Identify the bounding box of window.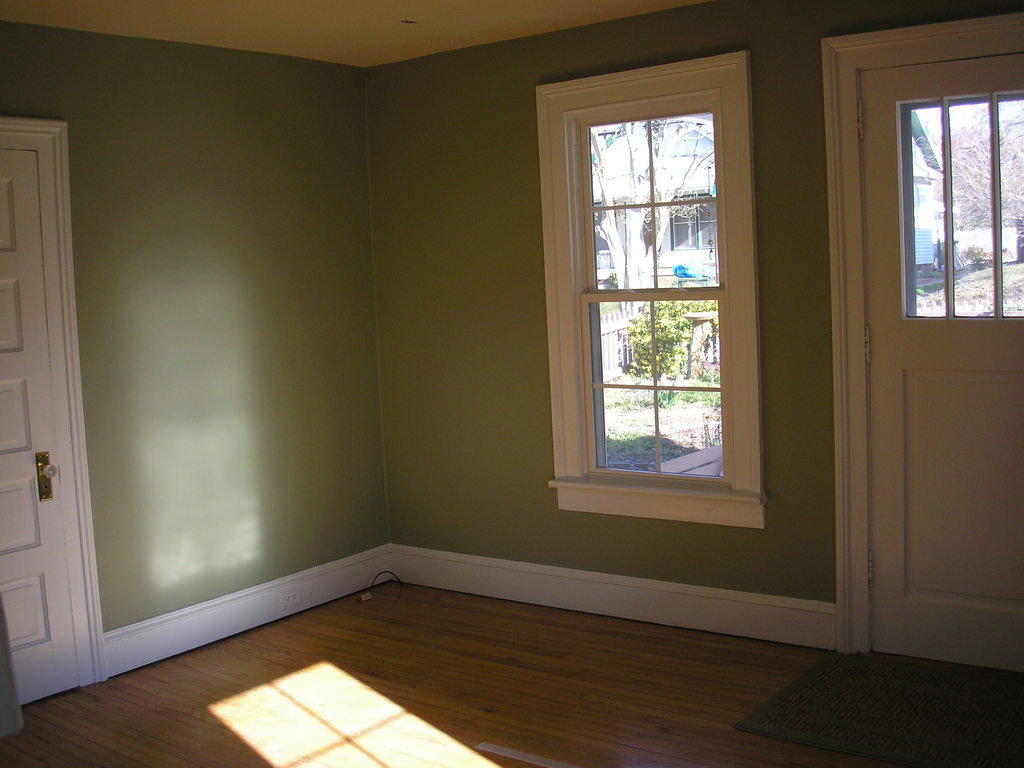
bbox=[903, 88, 1023, 320].
